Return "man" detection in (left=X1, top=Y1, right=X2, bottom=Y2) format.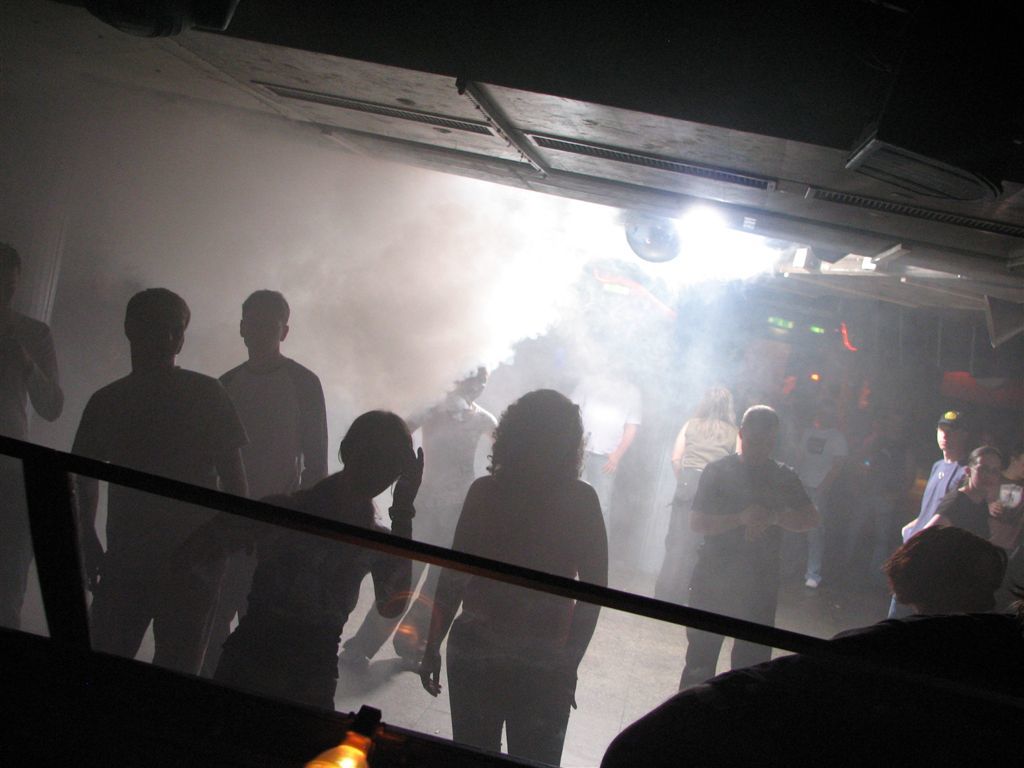
(left=197, top=304, right=335, bottom=524).
